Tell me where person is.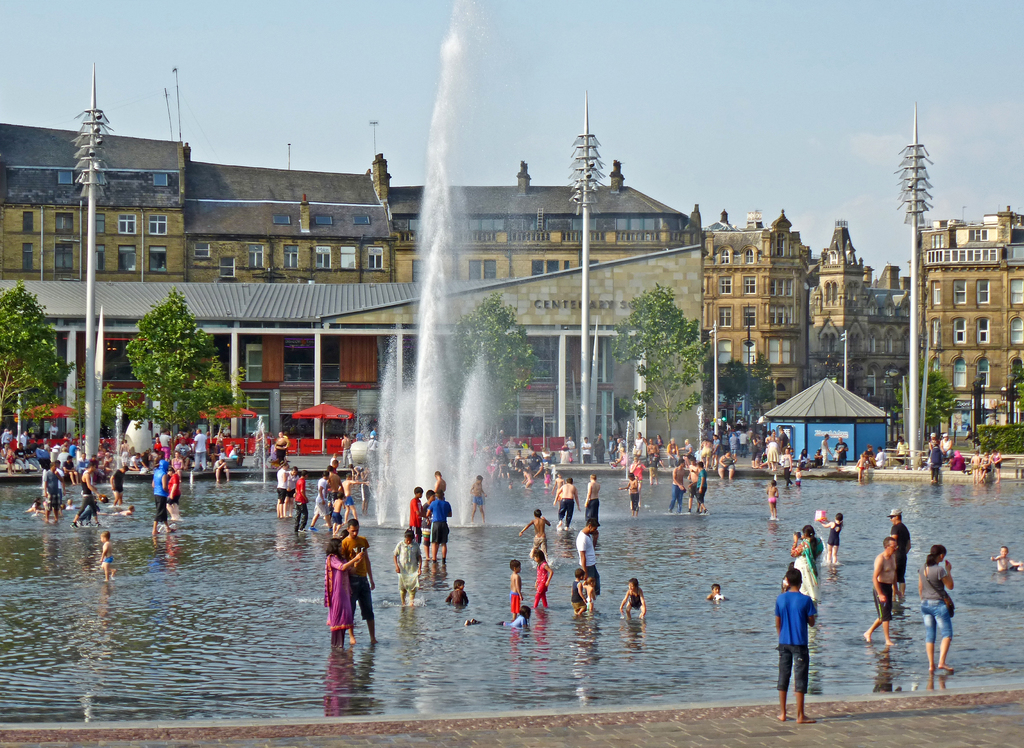
person is at l=772, t=567, r=821, b=726.
